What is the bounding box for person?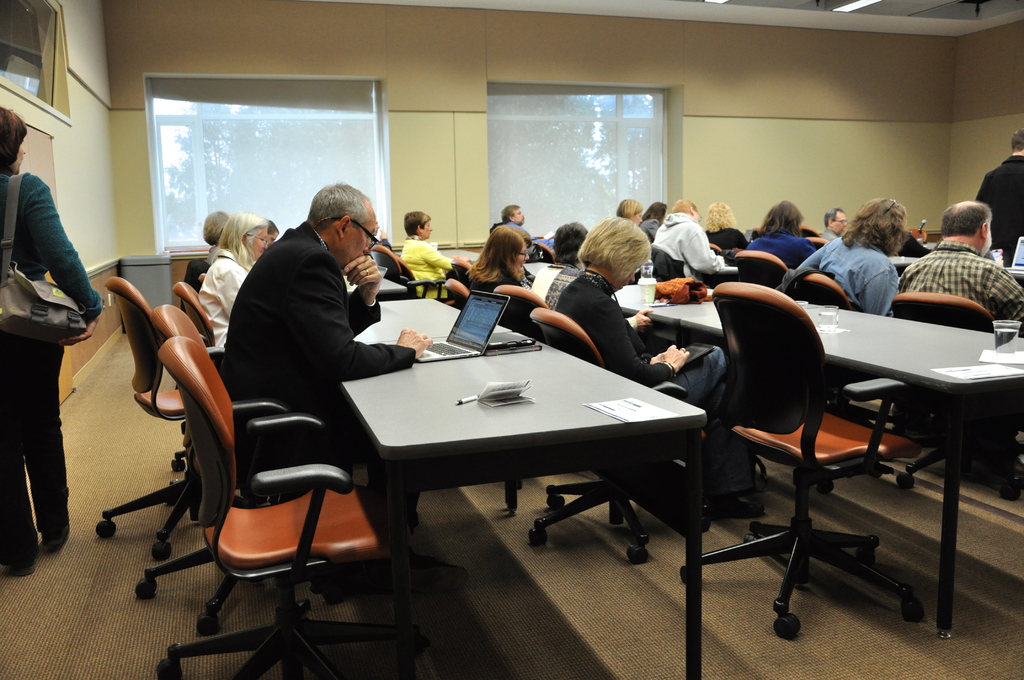
<region>648, 195, 738, 284</region>.
